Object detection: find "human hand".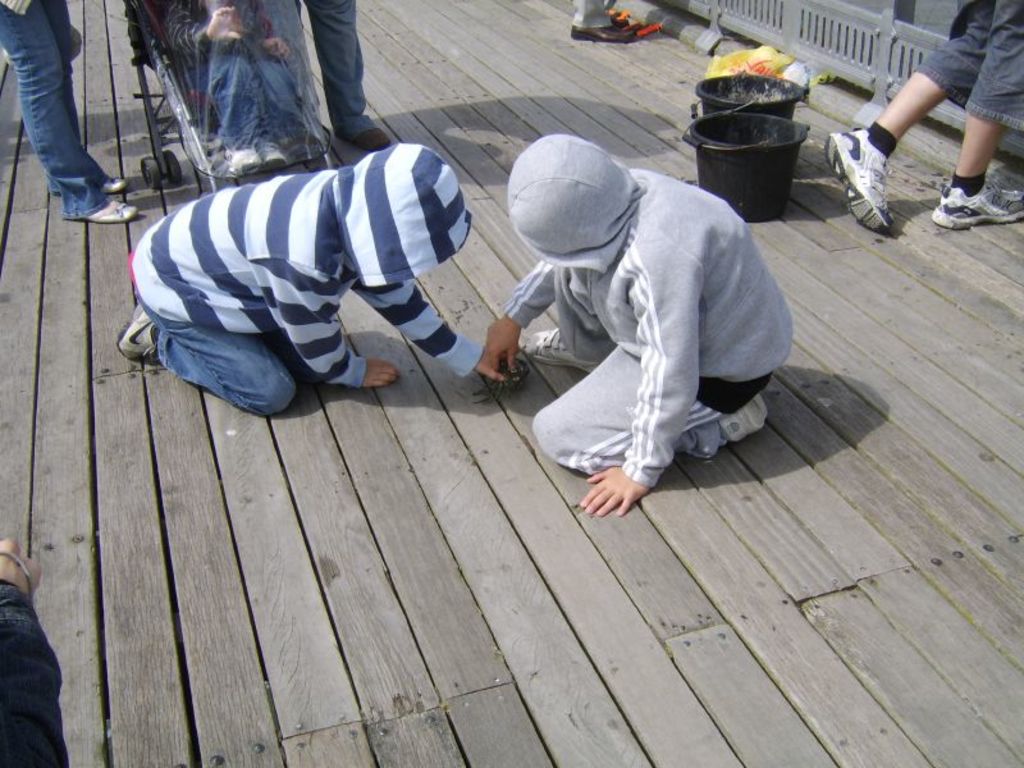
[0, 539, 41, 602].
